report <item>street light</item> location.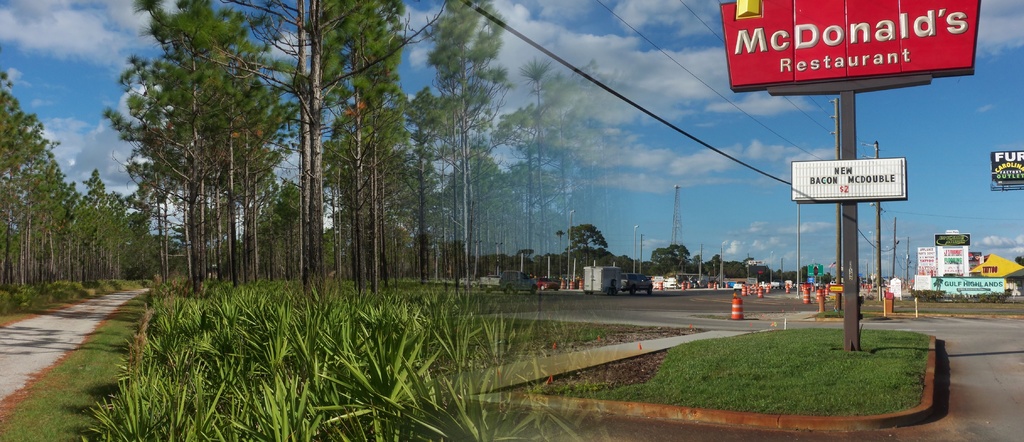
Report: [left=885, top=245, right=890, bottom=285].
